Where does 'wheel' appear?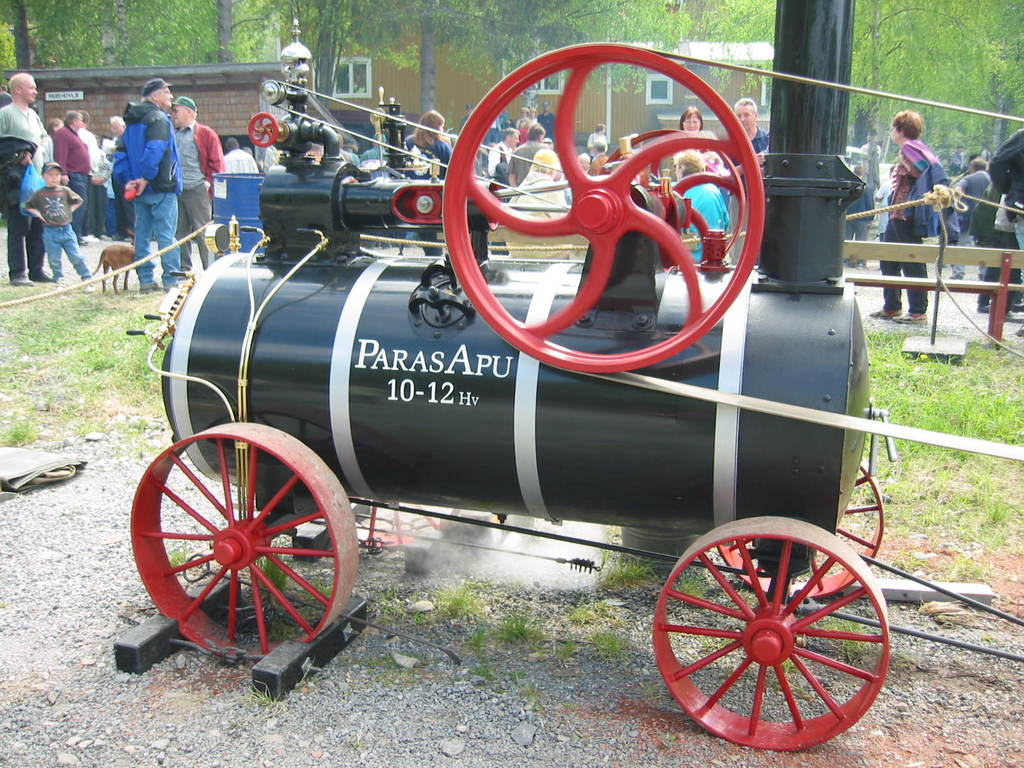
Appears at (left=438, top=41, right=767, bottom=373).
